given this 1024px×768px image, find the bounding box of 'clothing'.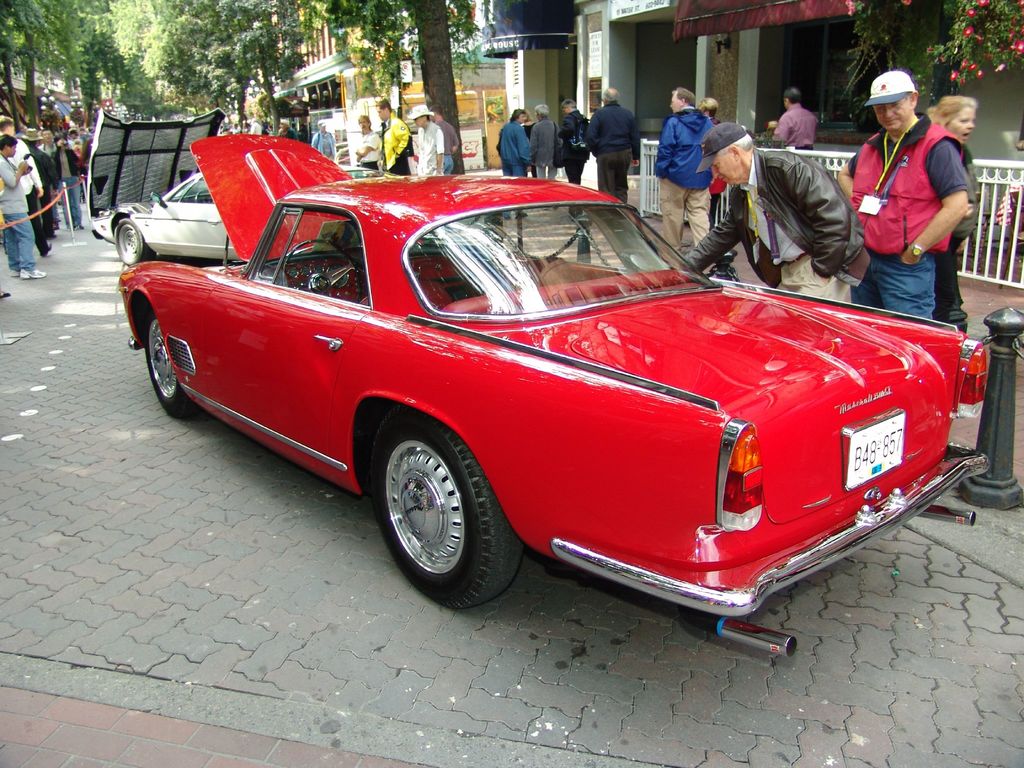
[935, 144, 977, 326].
